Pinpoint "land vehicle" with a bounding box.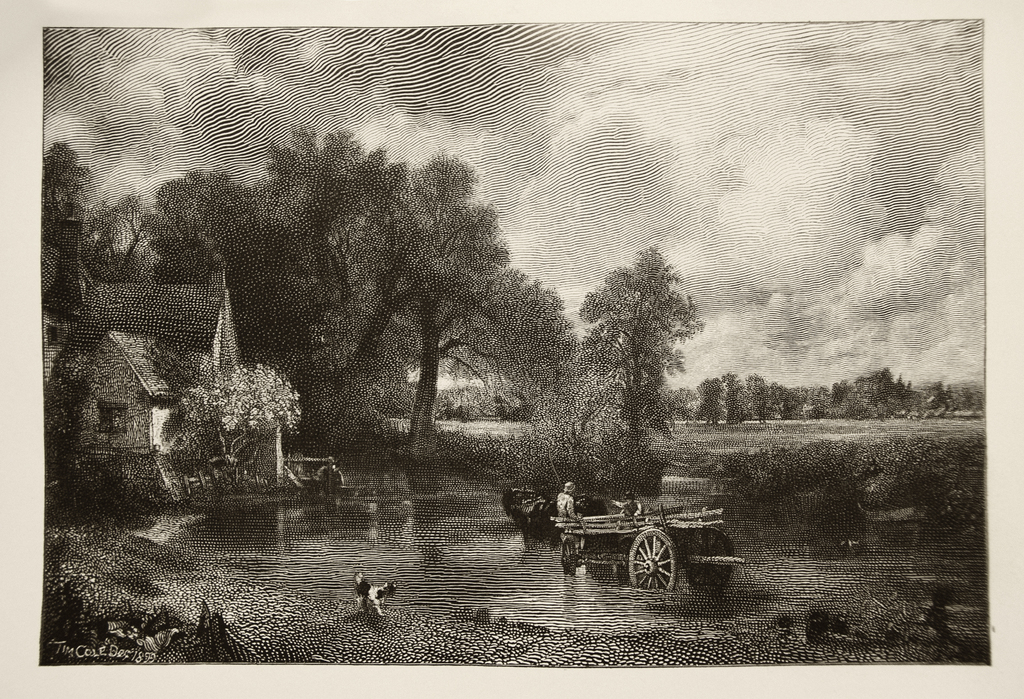
559 515 740 593.
